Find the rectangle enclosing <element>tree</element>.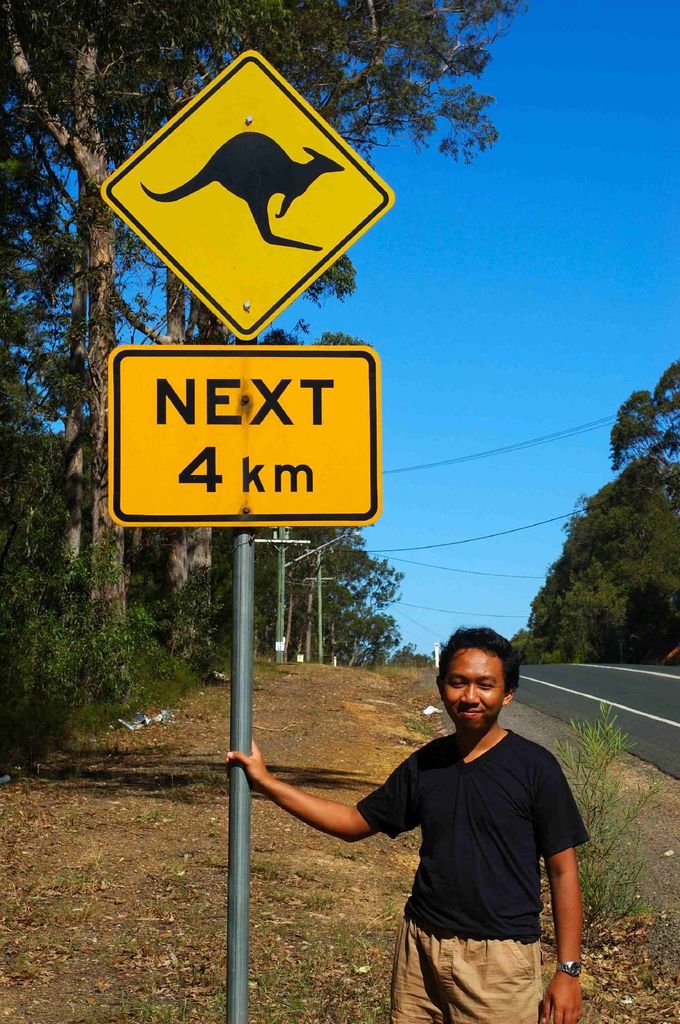
262,522,406,648.
